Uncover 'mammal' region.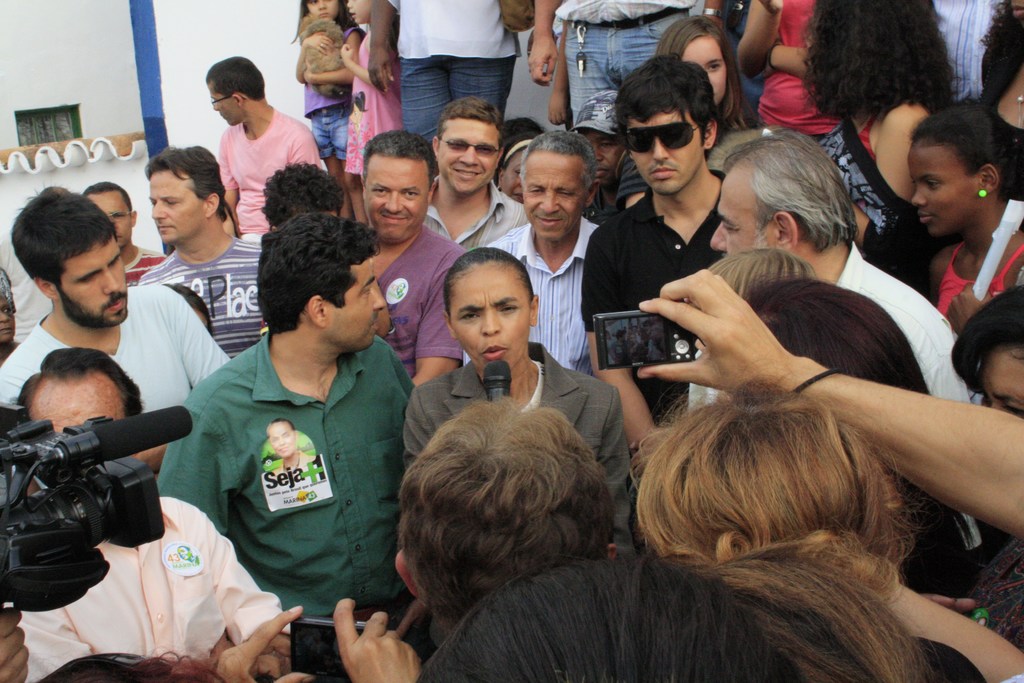
Uncovered: locate(0, 344, 300, 682).
